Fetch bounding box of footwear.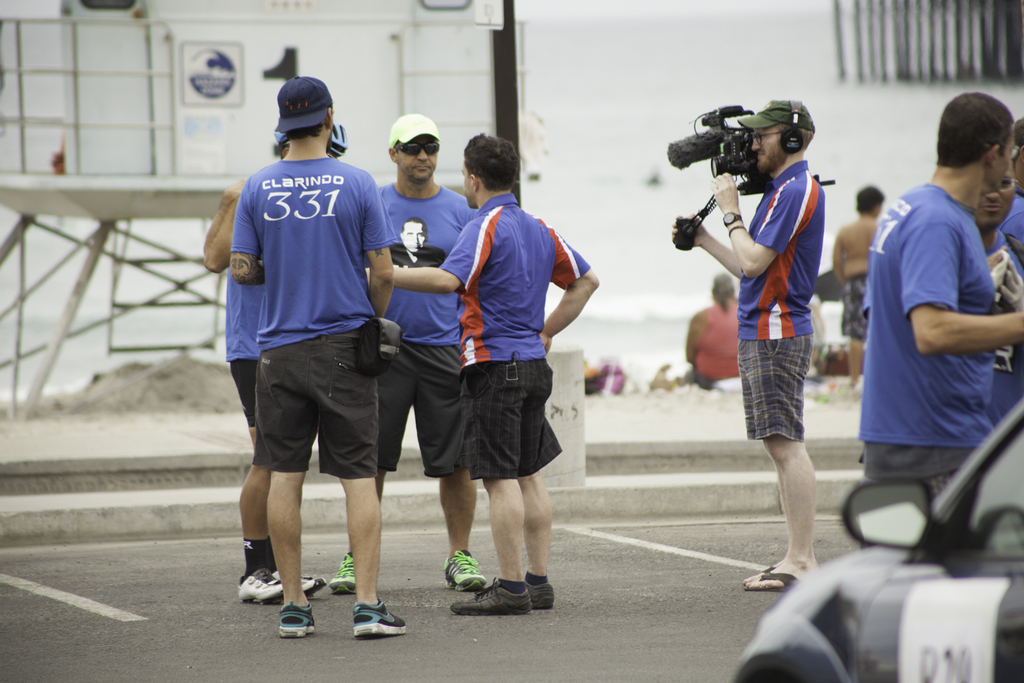
Bbox: locate(238, 568, 288, 604).
